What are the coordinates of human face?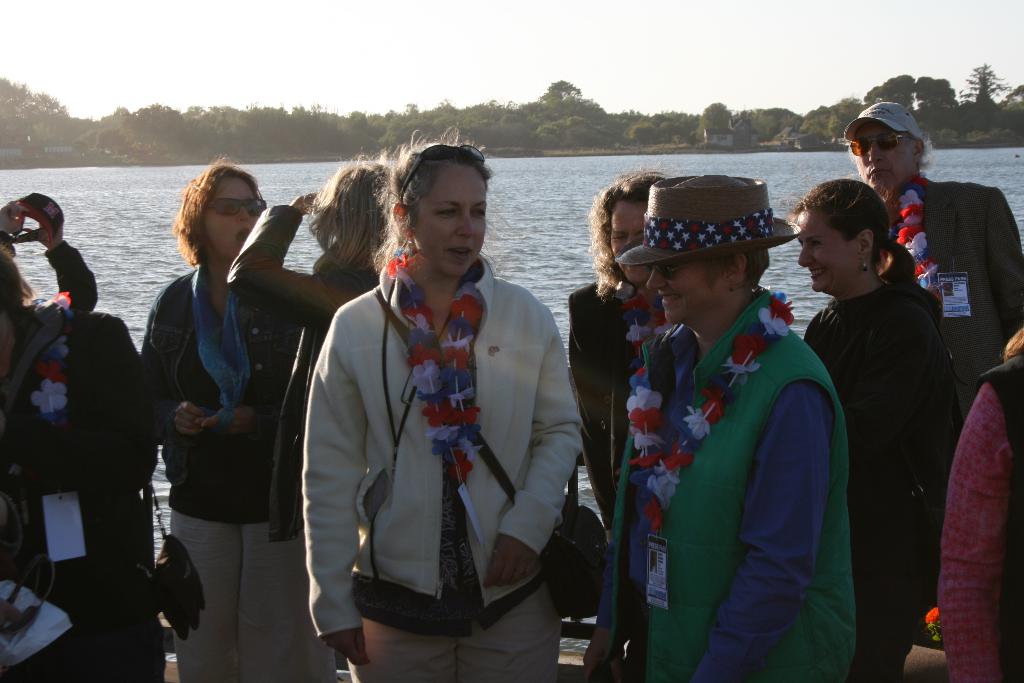
l=204, t=176, r=258, b=258.
